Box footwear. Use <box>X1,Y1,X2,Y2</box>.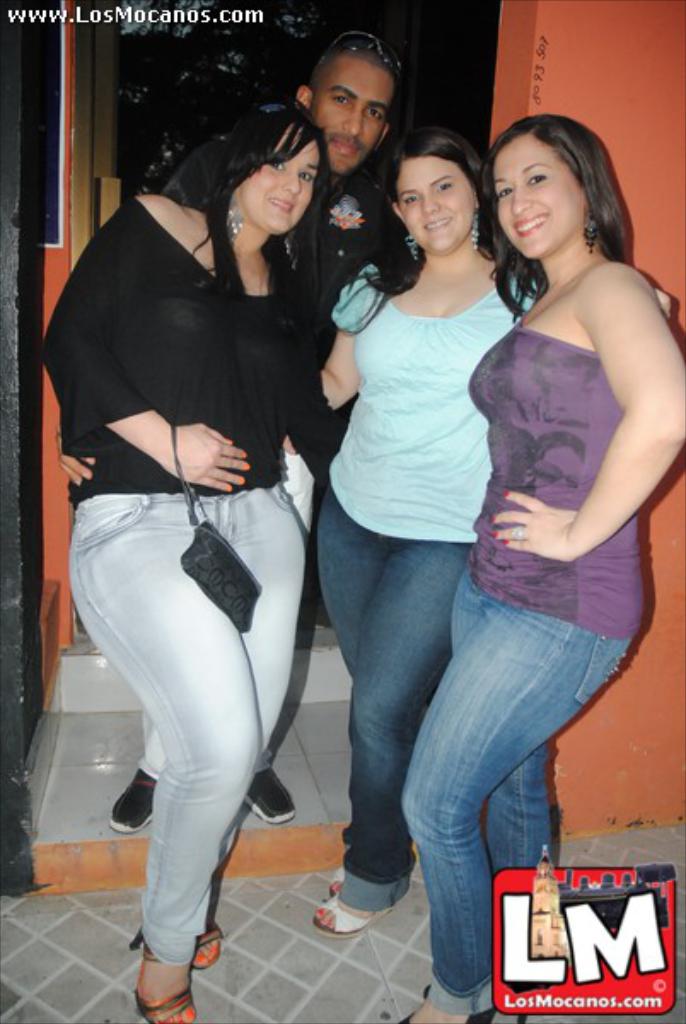
<box>104,766,152,831</box>.
